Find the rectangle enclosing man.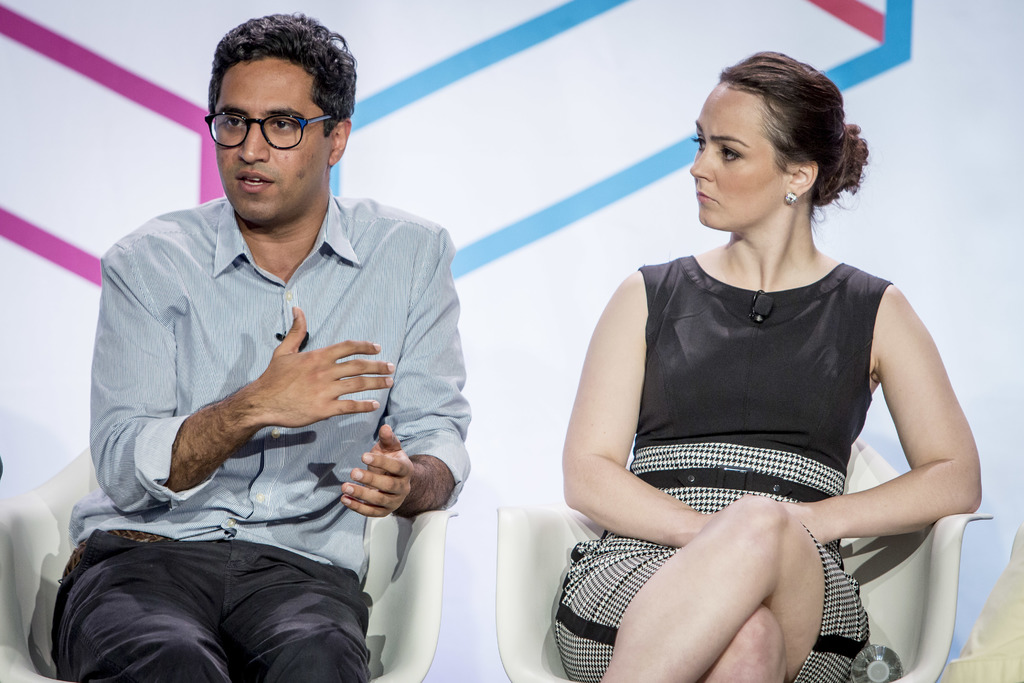
<box>62,41,485,668</box>.
